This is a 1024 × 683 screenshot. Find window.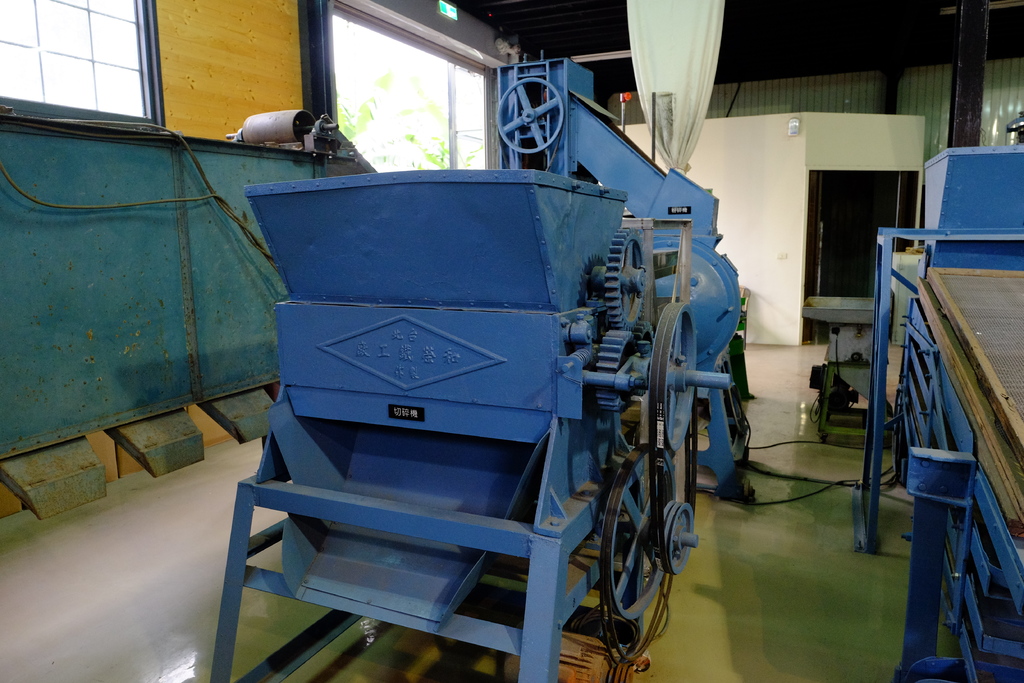
Bounding box: <box>24,6,175,129</box>.
